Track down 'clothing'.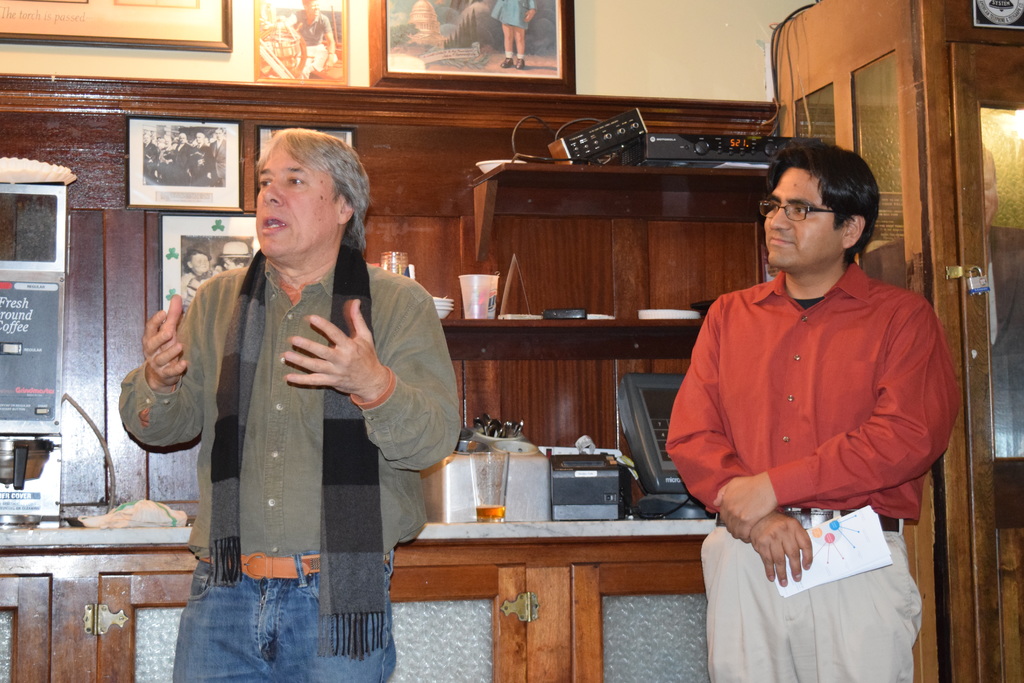
Tracked to x1=289 y1=10 x2=330 y2=67.
